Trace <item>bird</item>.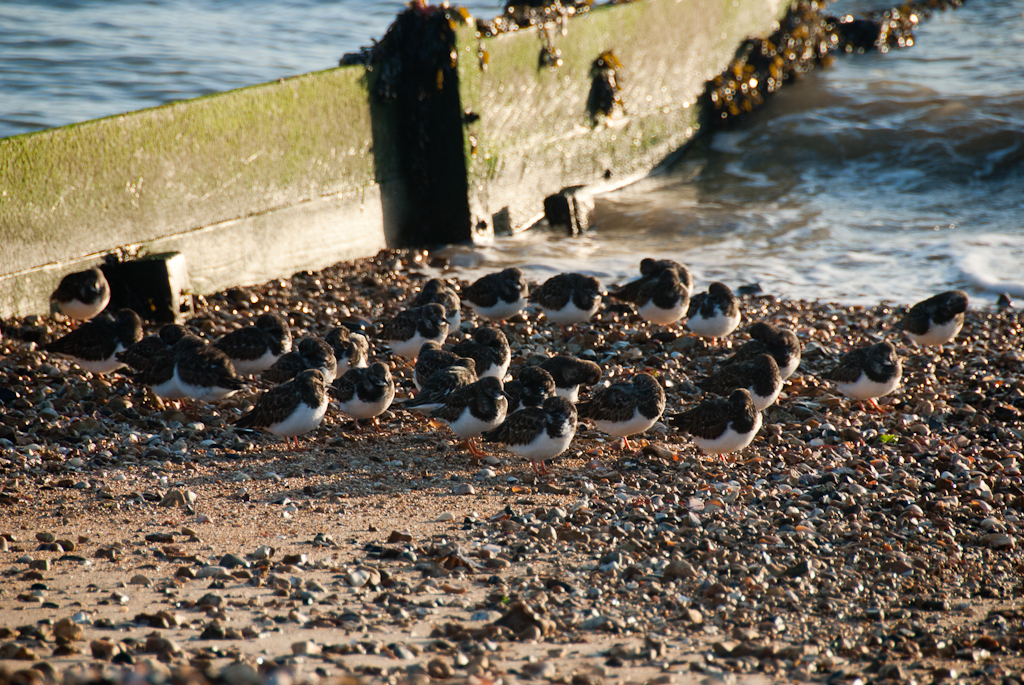
Traced to x1=408 y1=339 x2=457 y2=388.
